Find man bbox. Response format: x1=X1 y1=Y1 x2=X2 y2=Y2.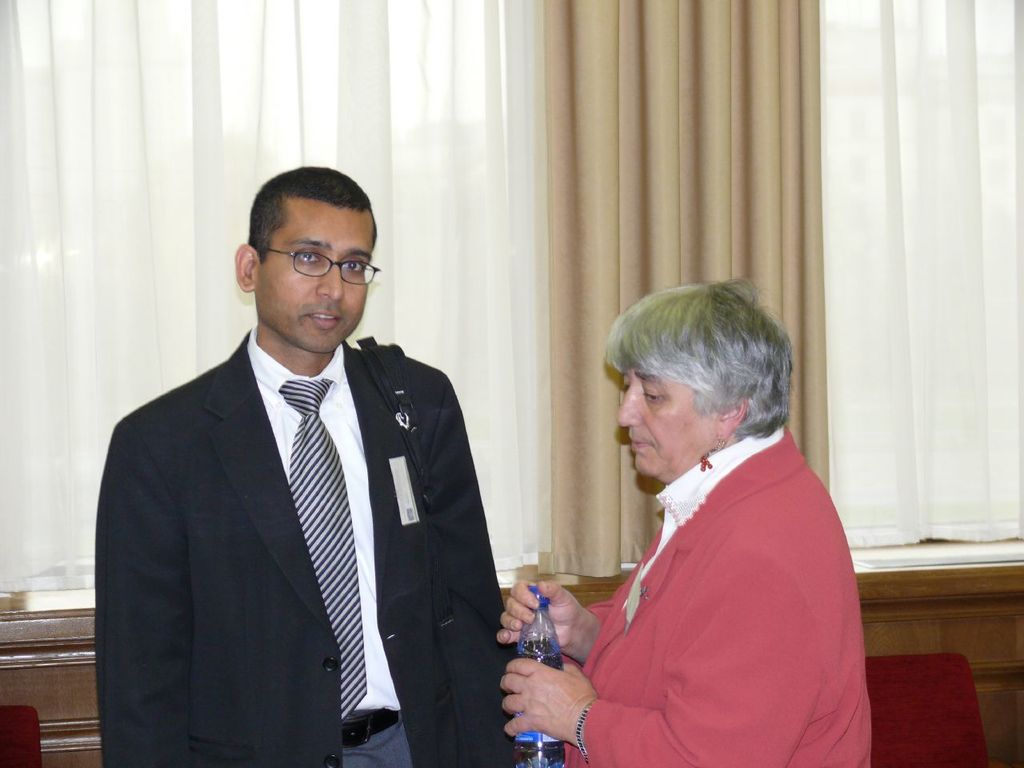
x1=100 y1=183 x2=524 y2=766.
